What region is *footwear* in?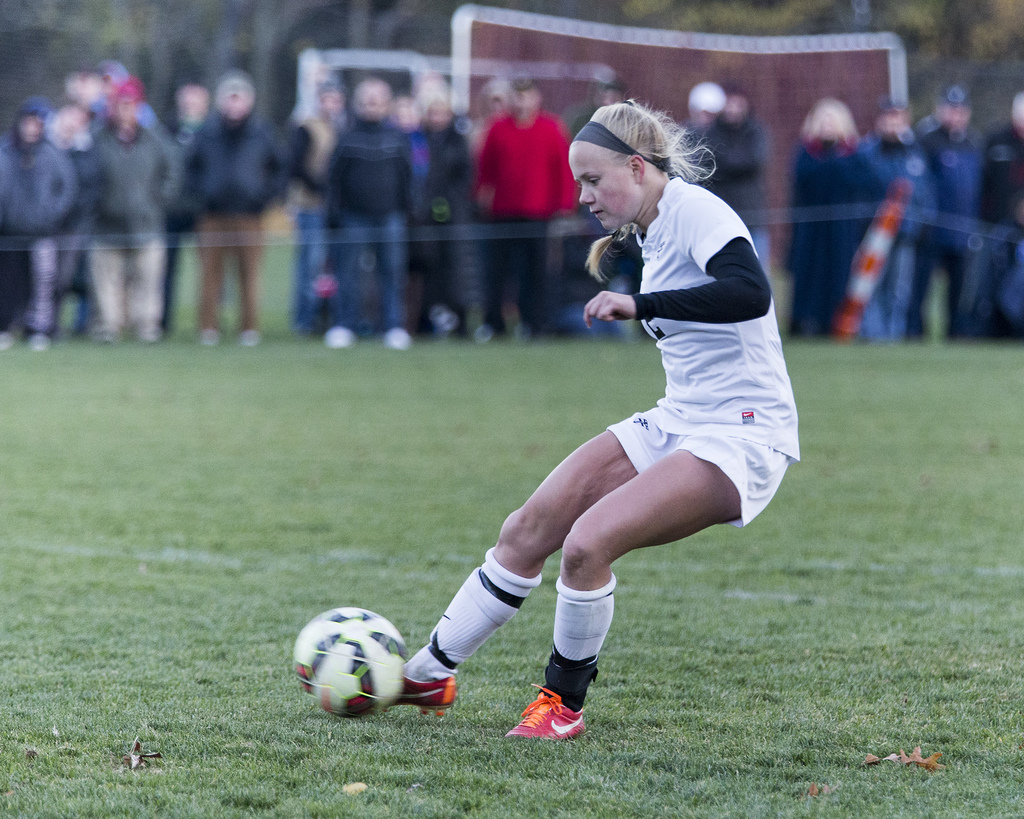
crop(322, 326, 353, 350).
